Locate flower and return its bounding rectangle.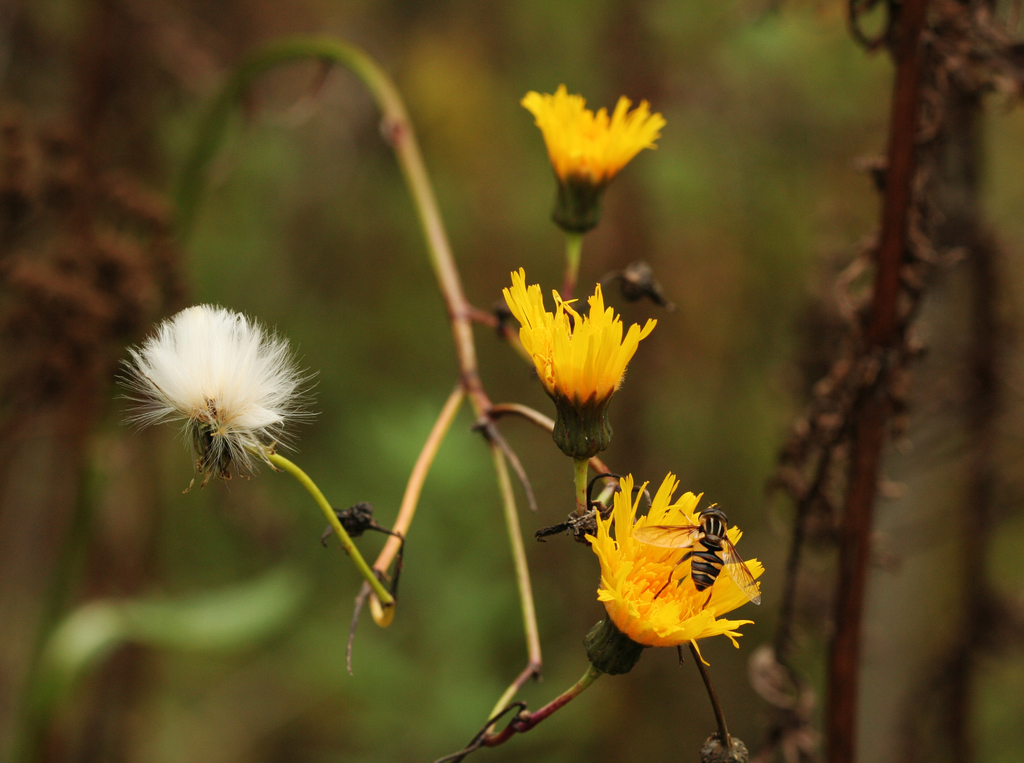
{"x1": 520, "y1": 85, "x2": 657, "y2": 229}.
